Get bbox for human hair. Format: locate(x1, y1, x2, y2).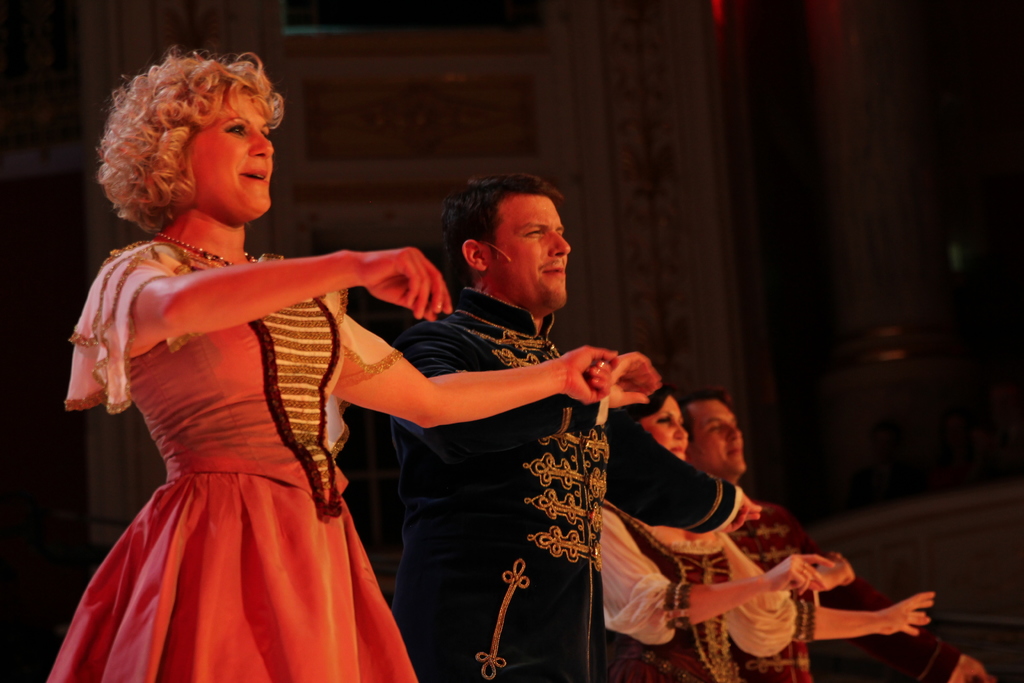
locate(442, 173, 563, 277).
